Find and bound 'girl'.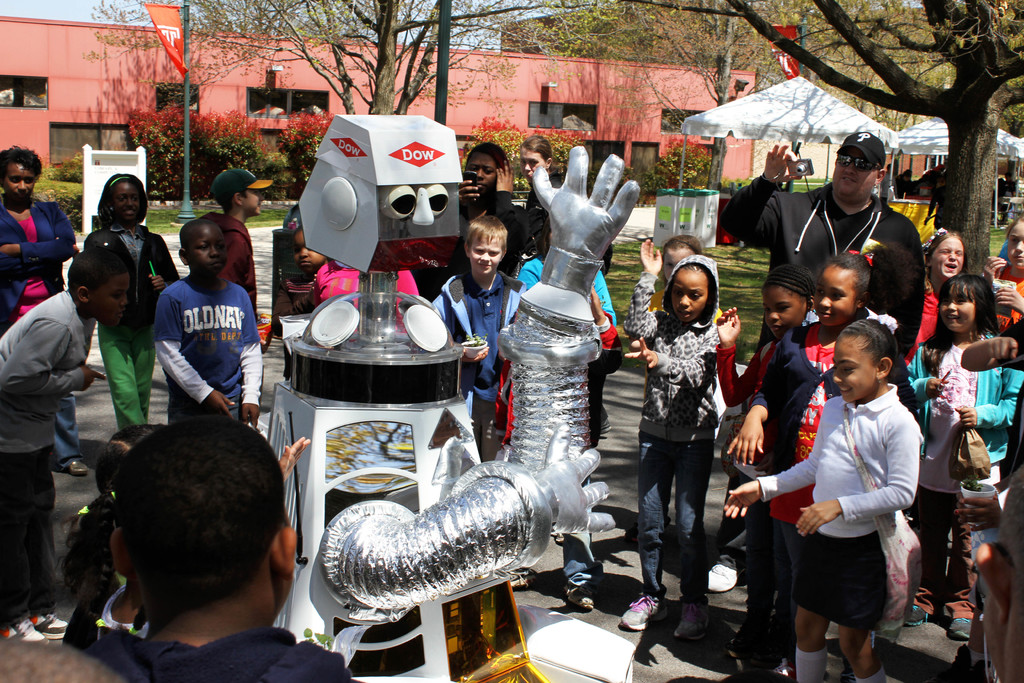
Bound: (left=724, top=305, right=922, bottom=682).
